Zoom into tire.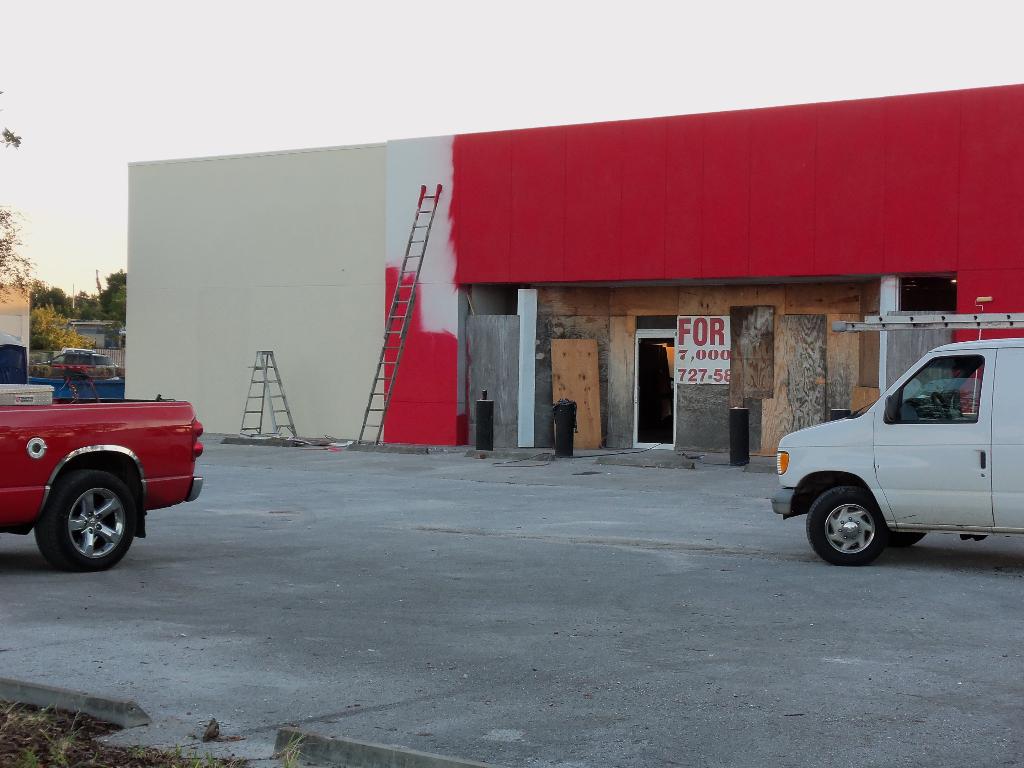
Zoom target: bbox(800, 490, 884, 563).
